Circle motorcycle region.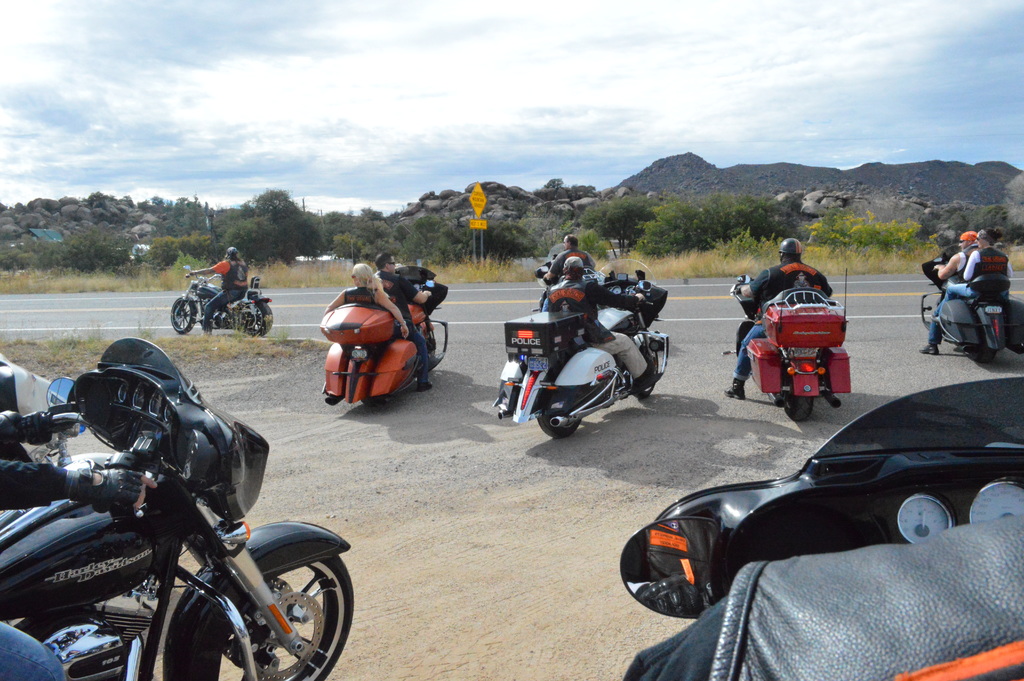
Region: rect(164, 271, 276, 345).
